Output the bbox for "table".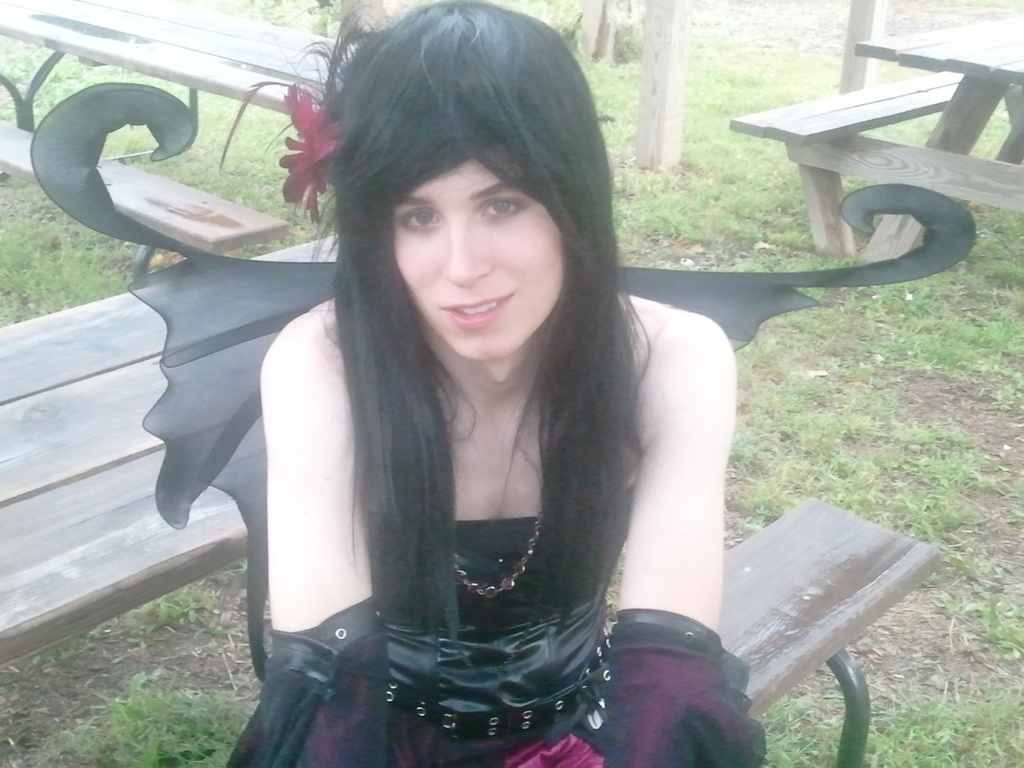
bbox(0, 228, 727, 673).
